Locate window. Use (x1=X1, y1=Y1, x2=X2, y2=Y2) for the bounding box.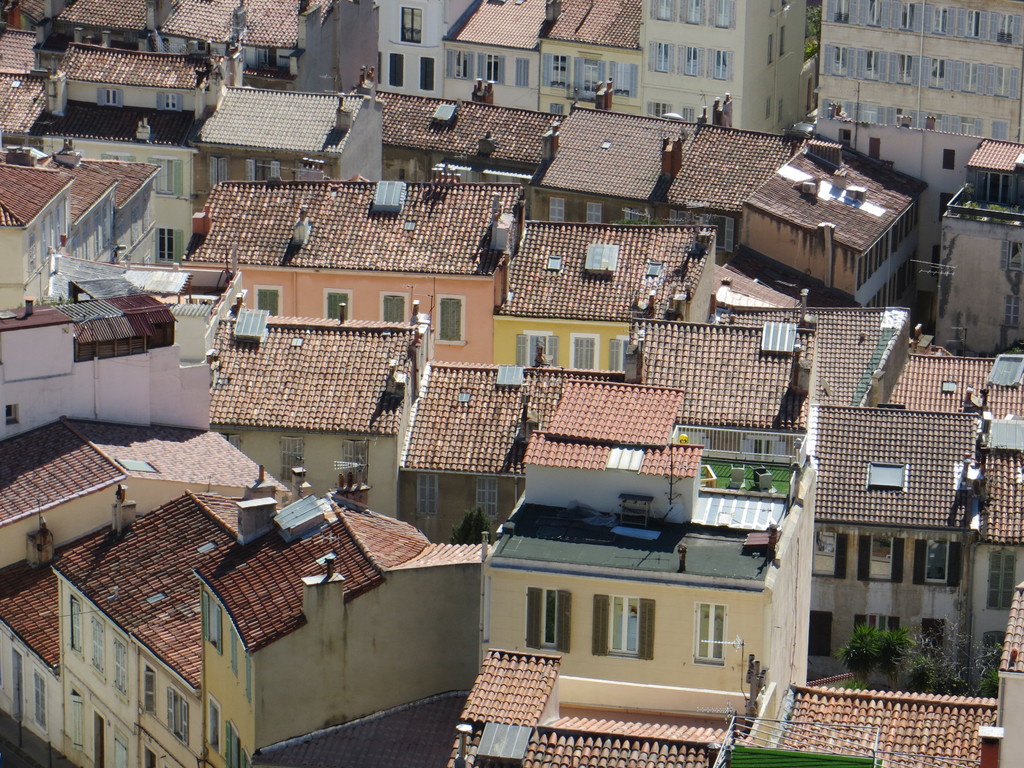
(x1=529, y1=589, x2=571, y2=653).
